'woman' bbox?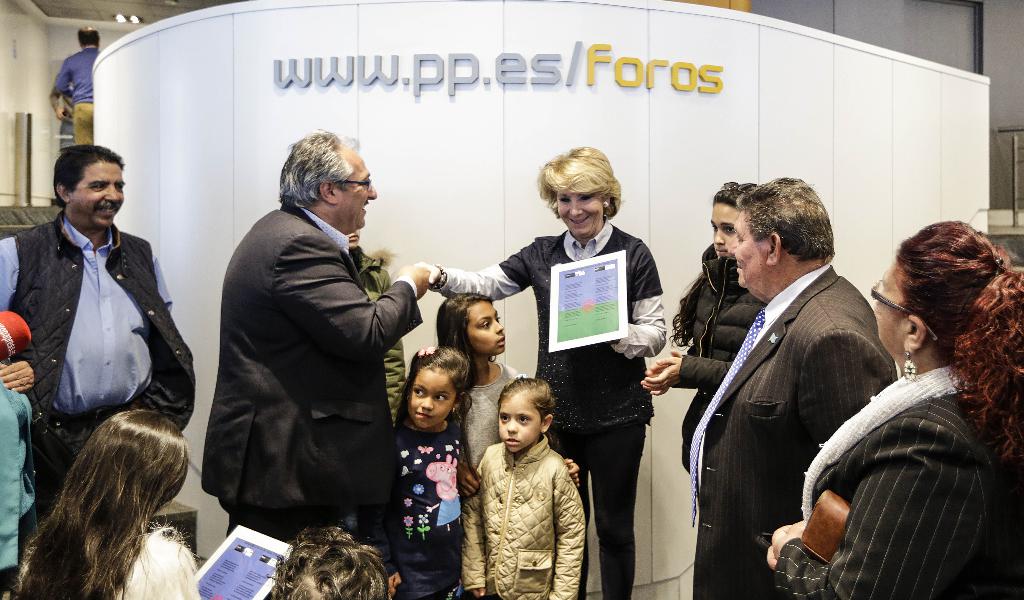
l=803, t=207, r=1023, b=598
